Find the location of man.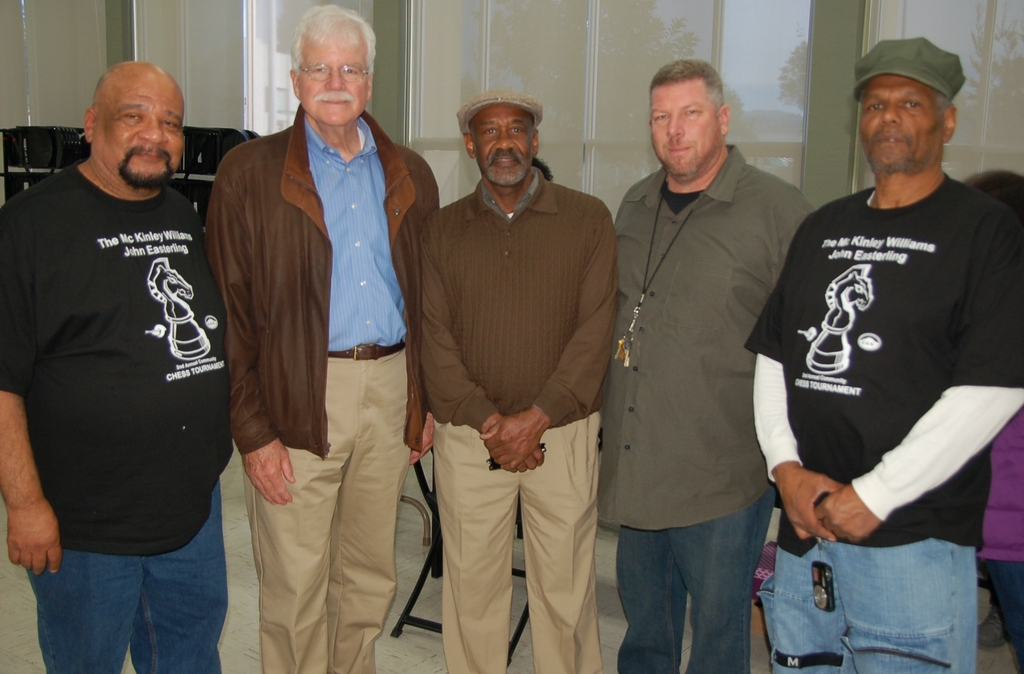
Location: 419:86:616:673.
